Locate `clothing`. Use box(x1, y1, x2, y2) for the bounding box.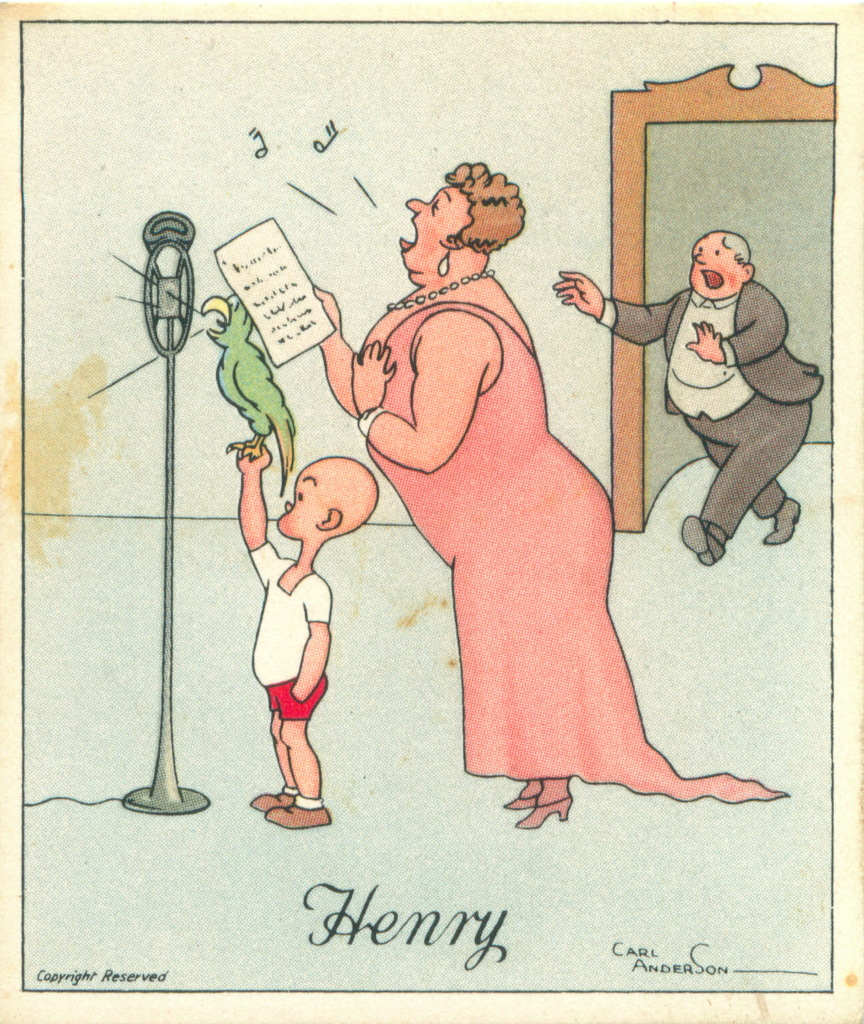
box(598, 278, 827, 542).
